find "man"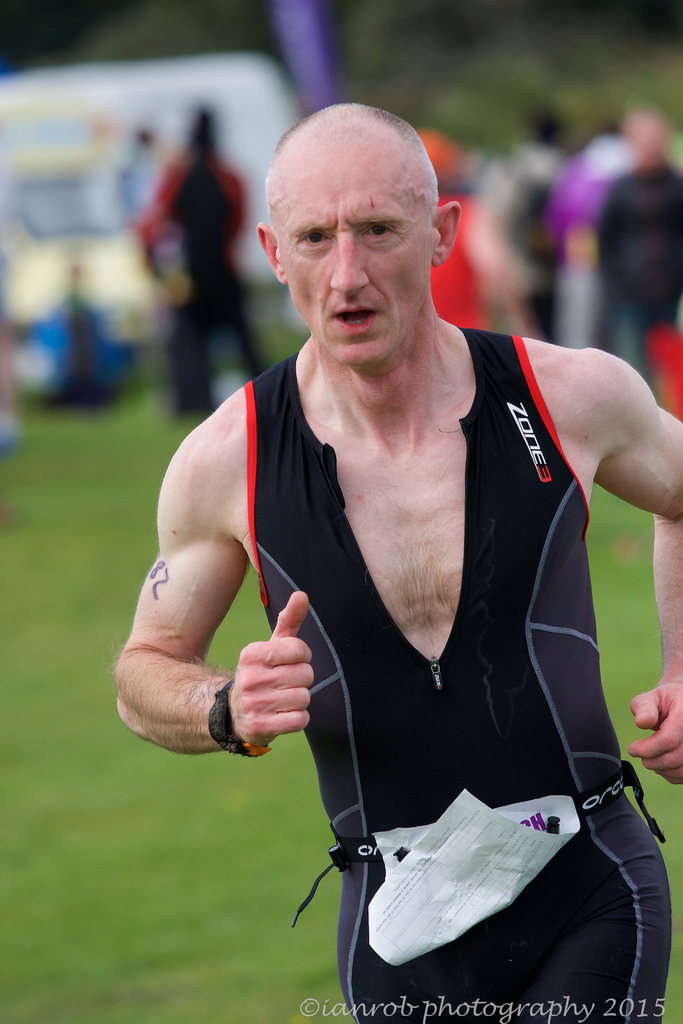
select_region(111, 106, 670, 1003)
